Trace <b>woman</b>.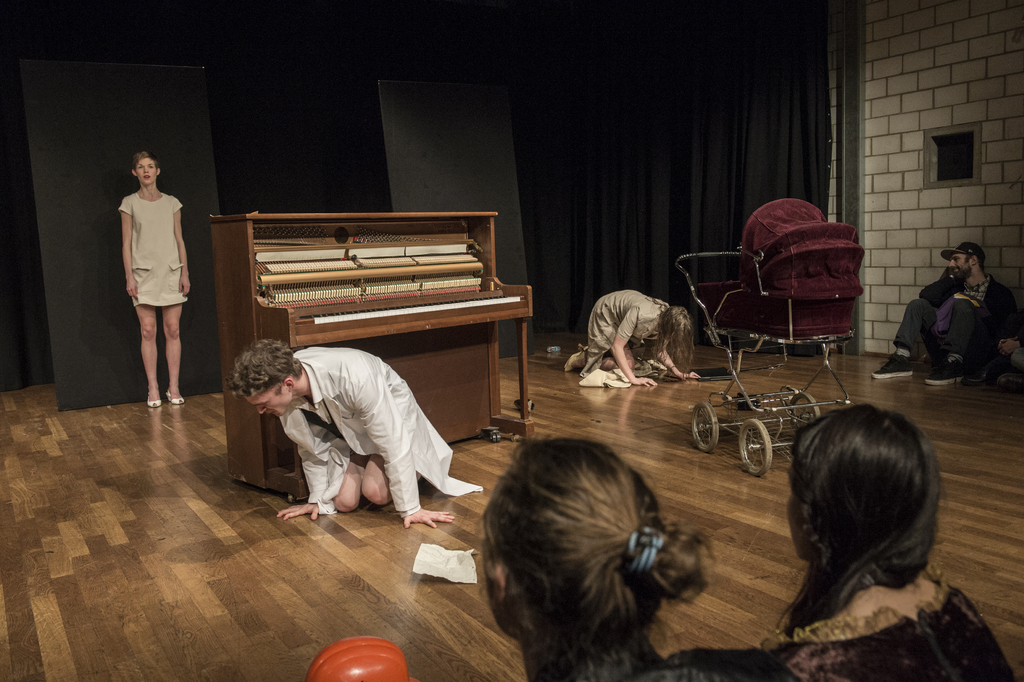
Traced to [115,151,197,408].
